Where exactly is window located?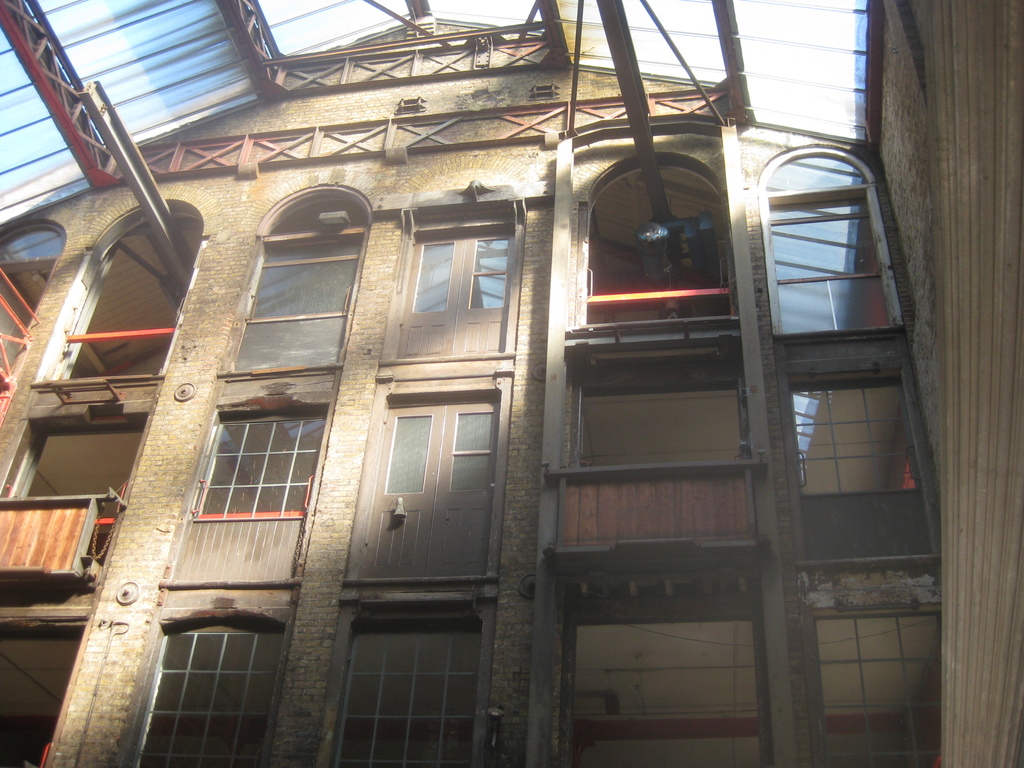
Its bounding box is locate(371, 206, 526, 362).
